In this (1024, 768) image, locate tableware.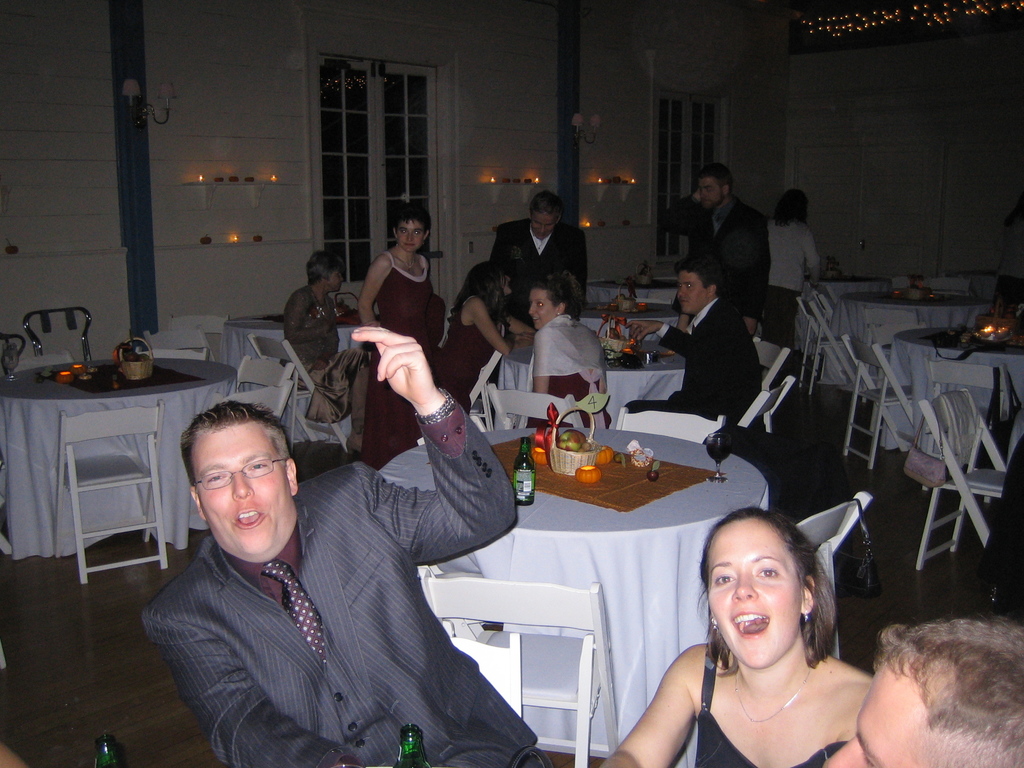
Bounding box: BBox(705, 431, 730, 483).
